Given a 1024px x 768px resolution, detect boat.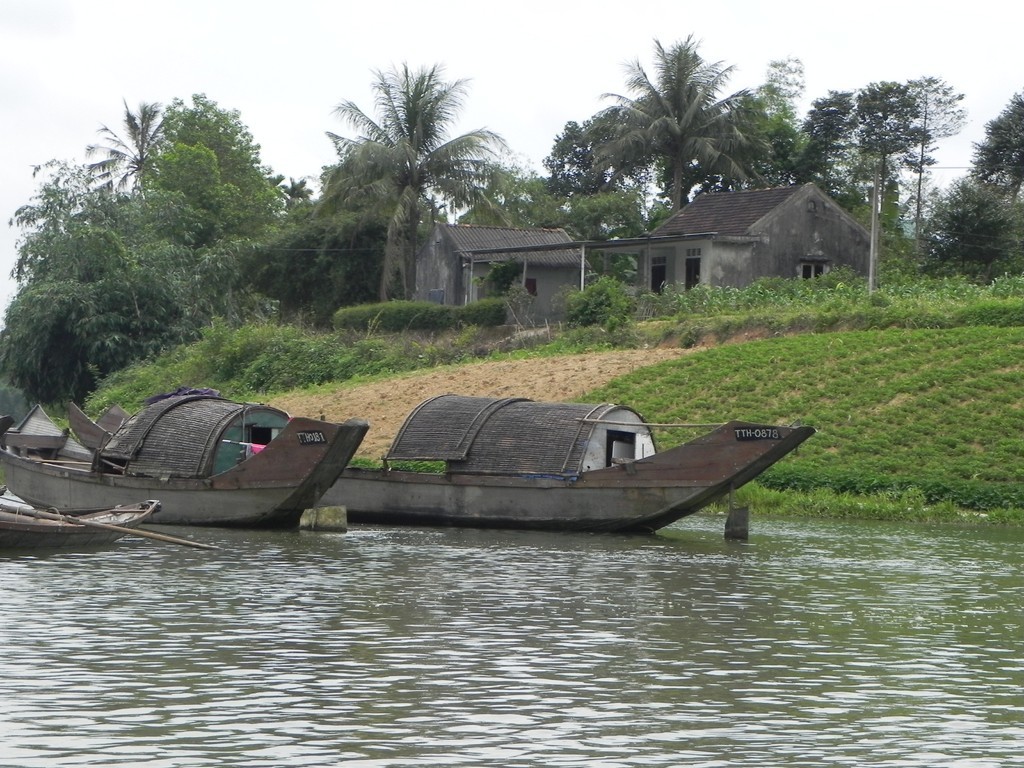
x1=4 y1=402 x2=72 y2=453.
